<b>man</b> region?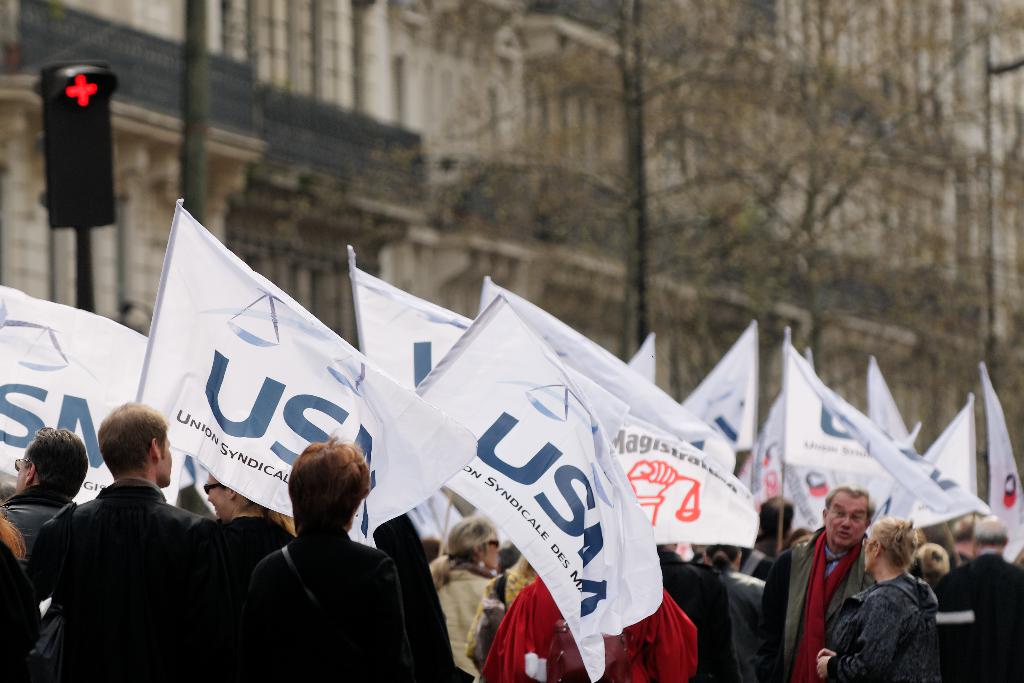
0 424 86 682
